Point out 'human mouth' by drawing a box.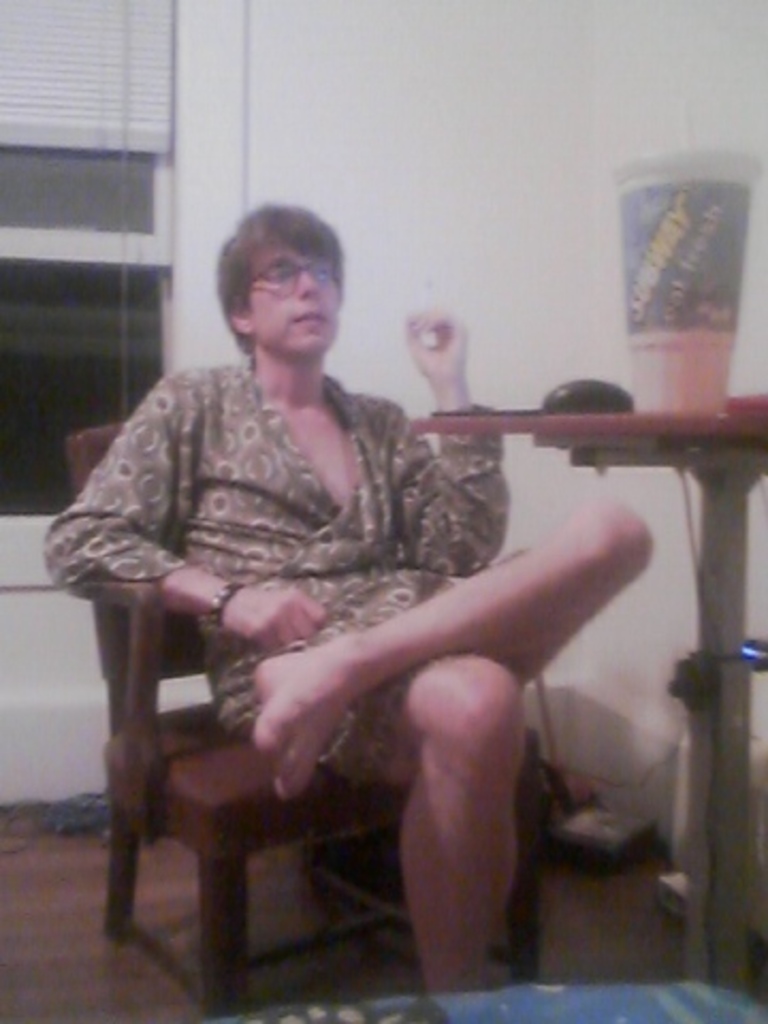
pyautogui.locateOnScreen(286, 305, 341, 333).
